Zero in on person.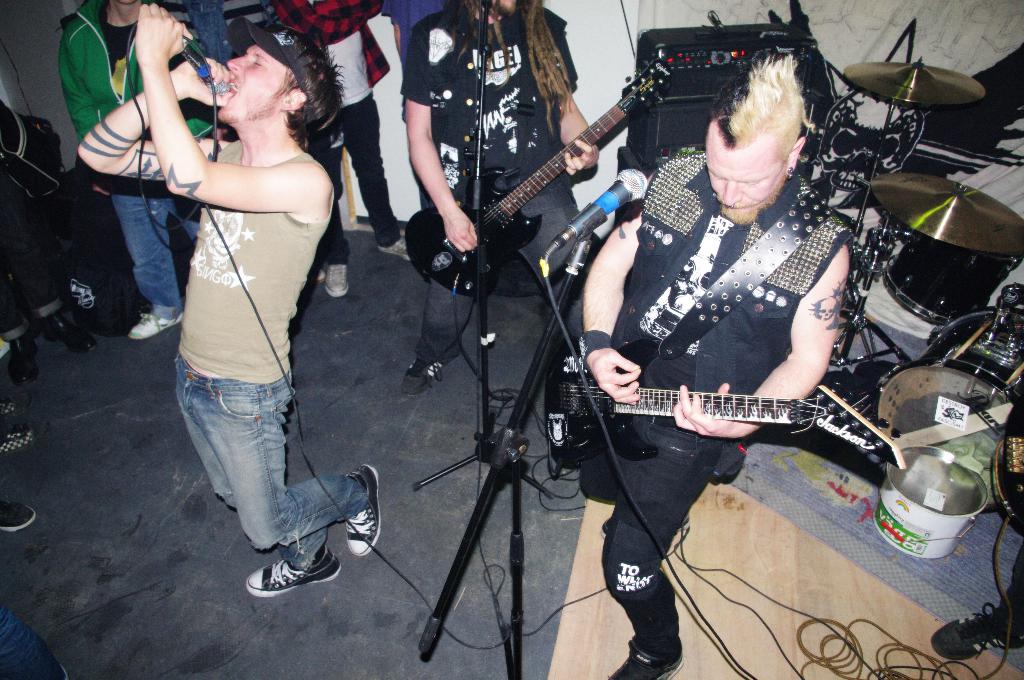
Zeroed in: rect(77, 4, 381, 594).
